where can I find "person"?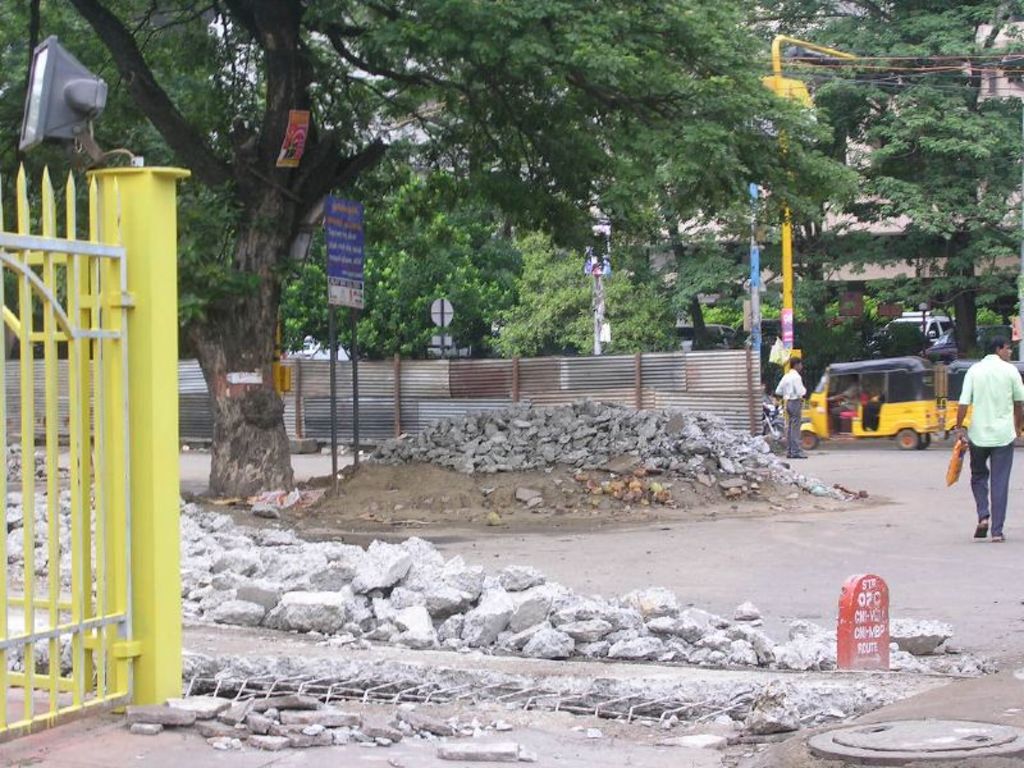
You can find it at 959/319/1019/552.
